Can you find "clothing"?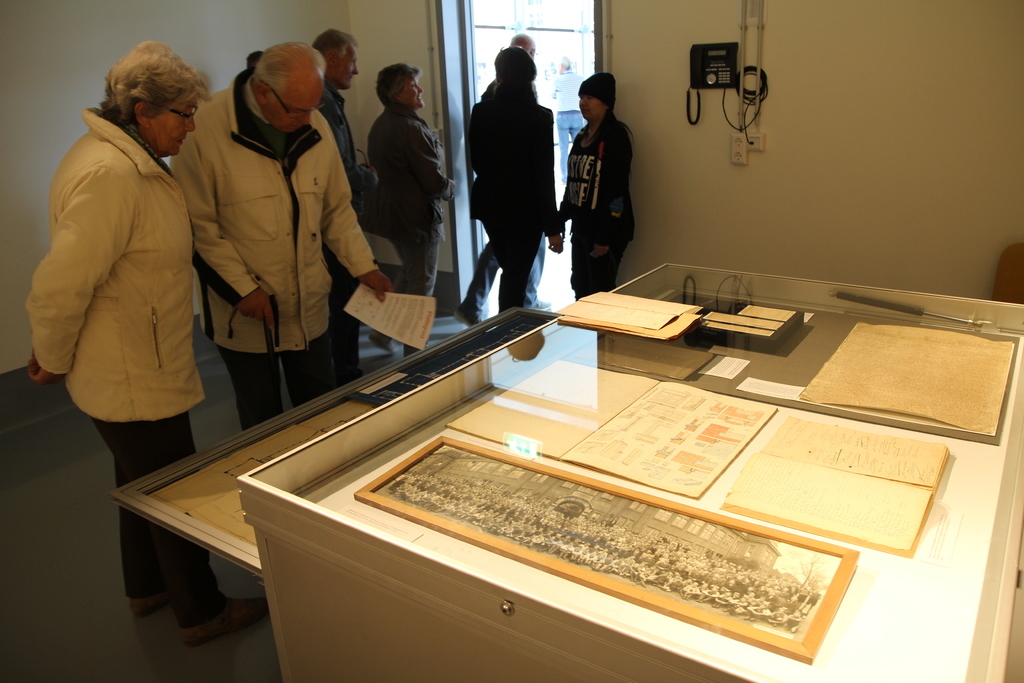
Yes, bounding box: pyautogui.locateOnScreen(317, 80, 374, 386).
